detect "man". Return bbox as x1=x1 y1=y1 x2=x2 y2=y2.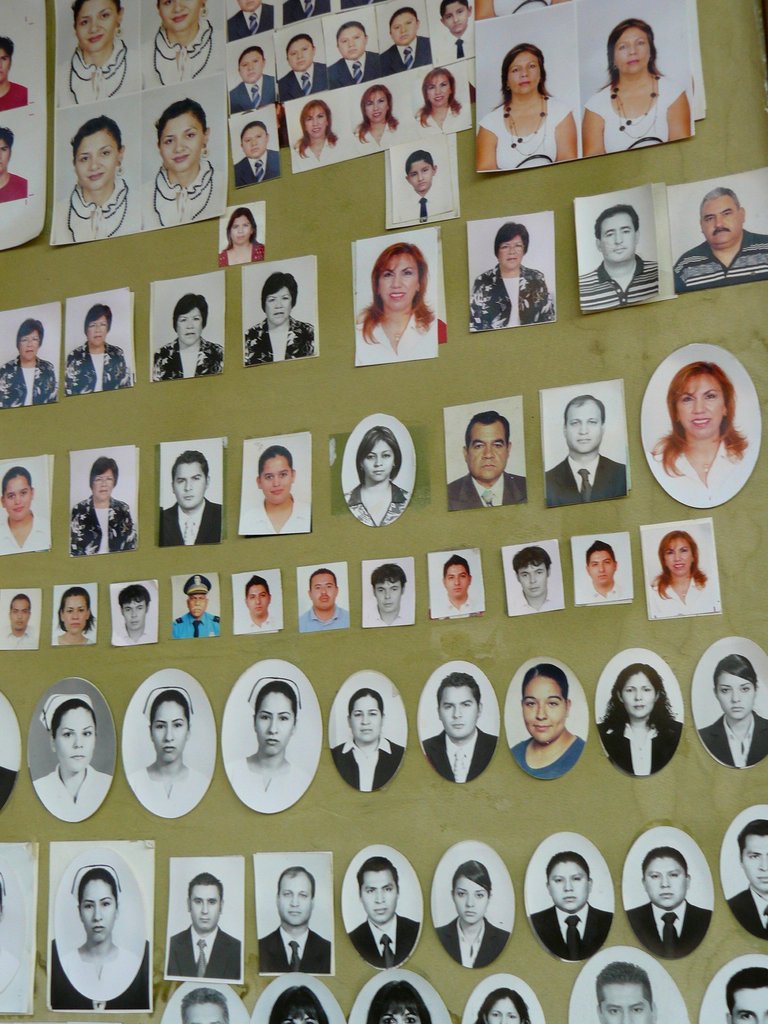
x1=296 y1=567 x2=353 y2=634.
